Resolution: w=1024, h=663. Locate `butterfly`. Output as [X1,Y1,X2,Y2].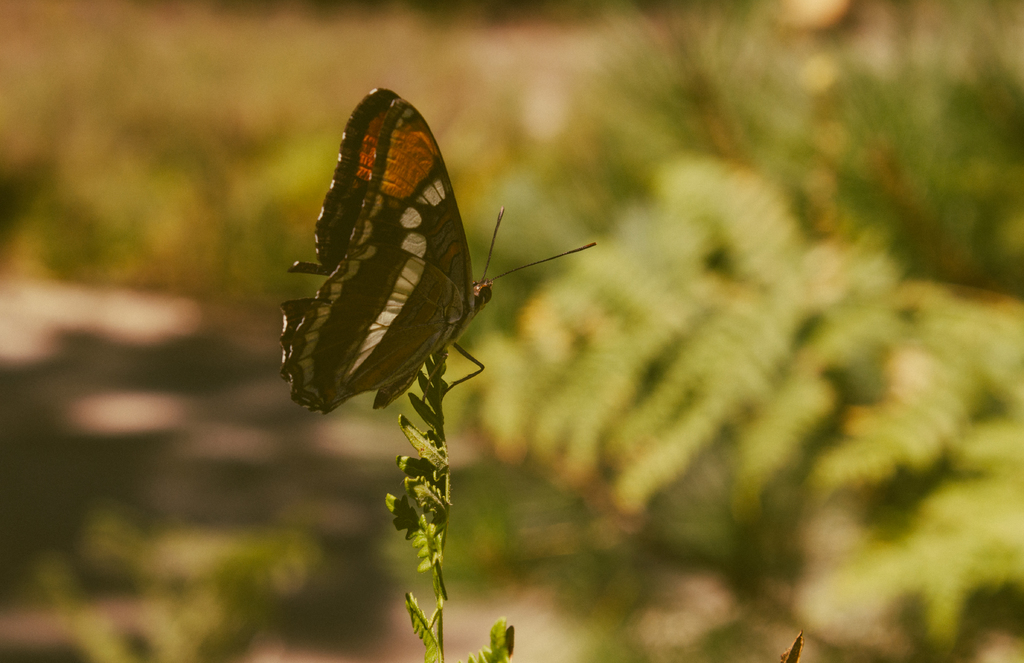
[283,81,586,434].
